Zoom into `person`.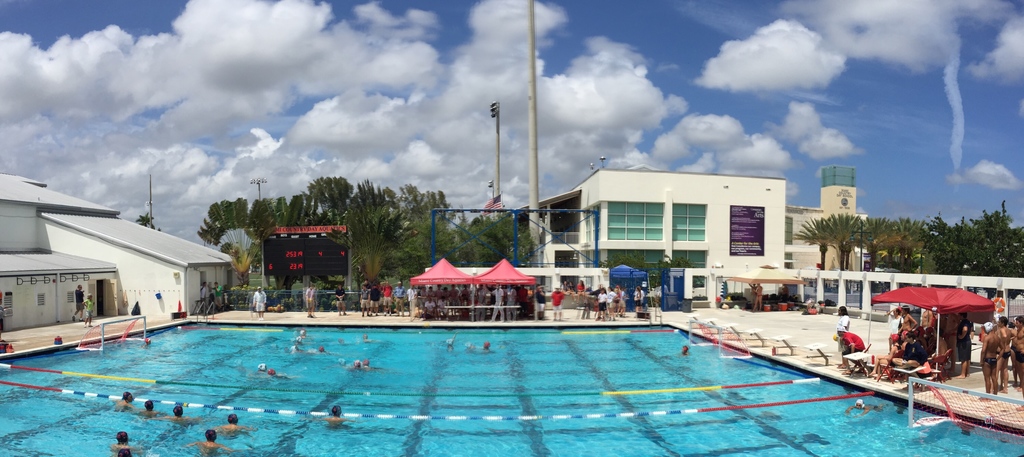
Zoom target: (x1=285, y1=344, x2=308, y2=357).
